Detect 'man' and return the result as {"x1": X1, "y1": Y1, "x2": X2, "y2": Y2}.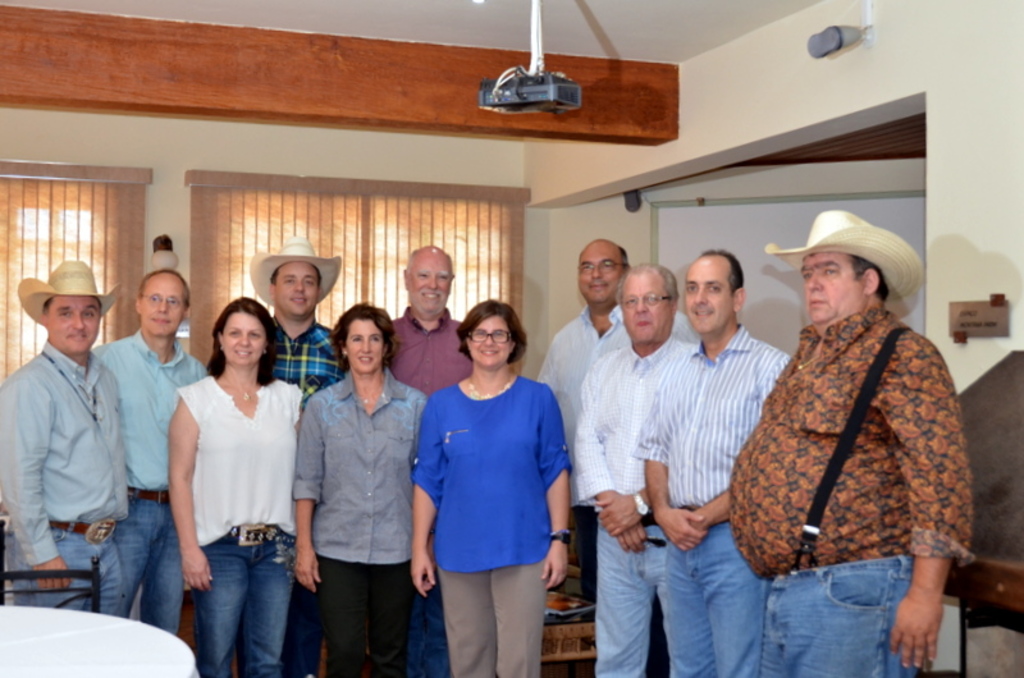
{"x1": 84, "y1": 272, "x2": 221, "y2": 635}.
